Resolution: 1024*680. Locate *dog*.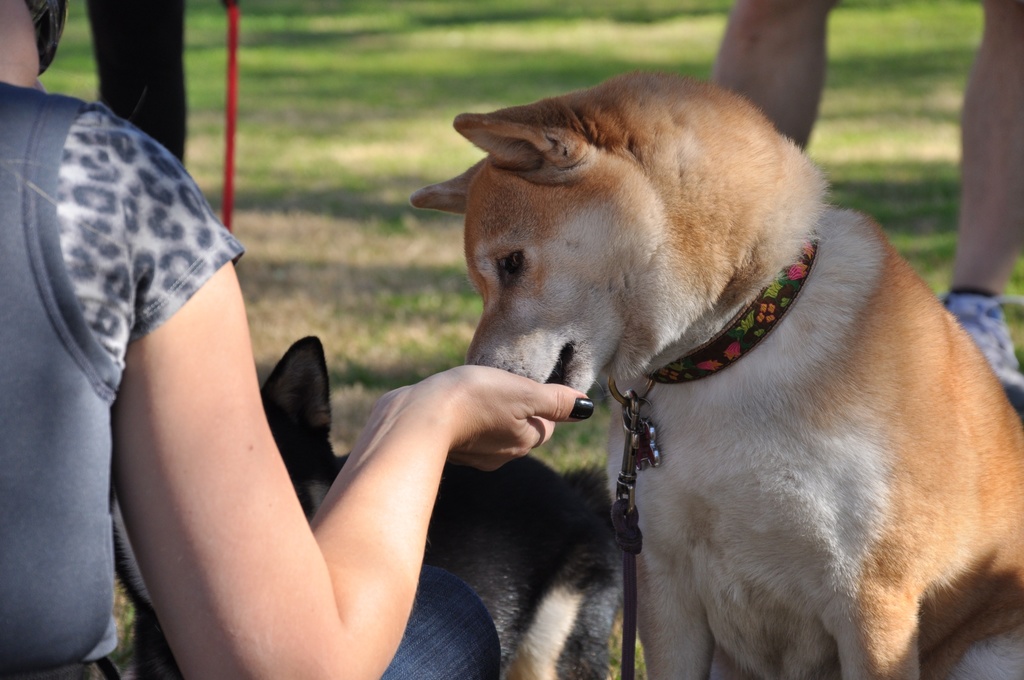
{"left": 407, "top": 71, "right": 1023, "bottom": 678}.
